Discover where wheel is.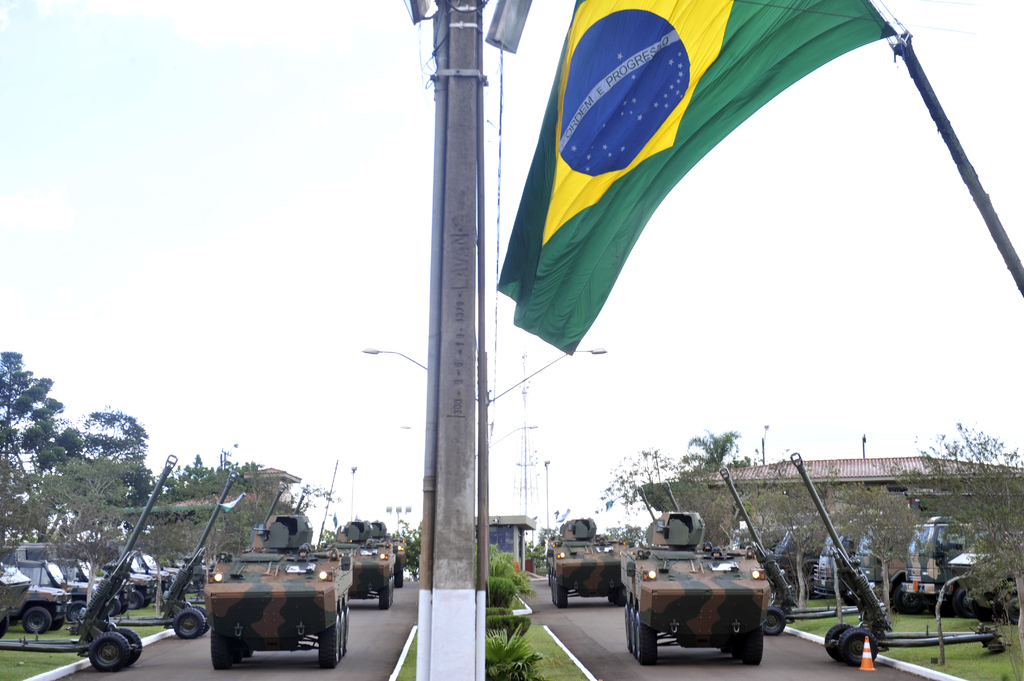
Discovered at <box>108,597,119,614</box>.
